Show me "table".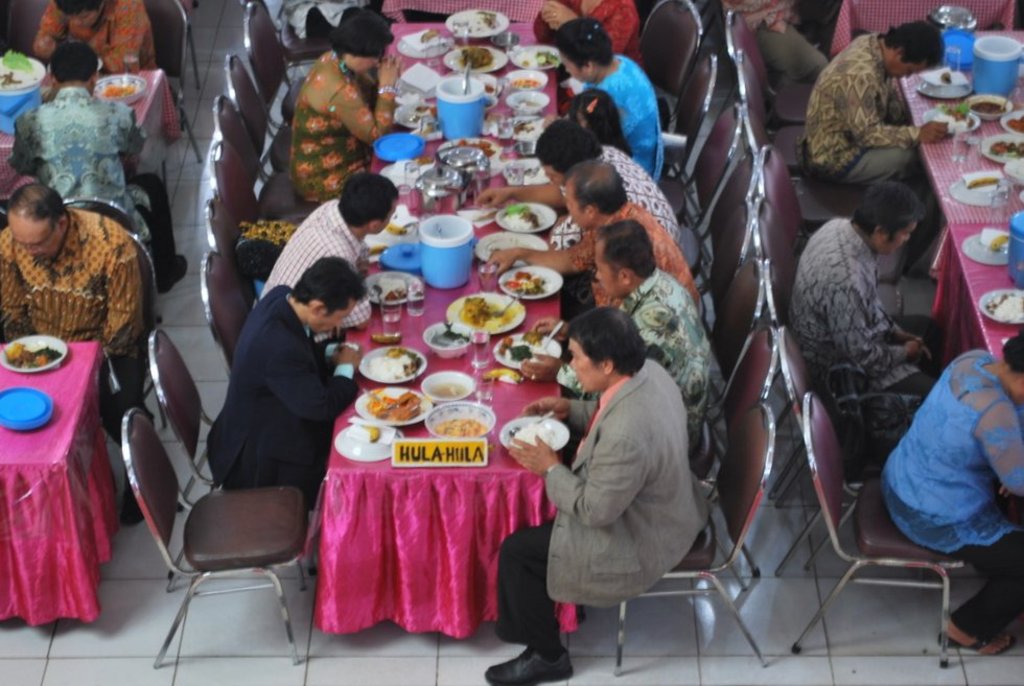
"table" is here: {"x1": 0, "y1": 71, "x2": 182, "y2": 213}.
